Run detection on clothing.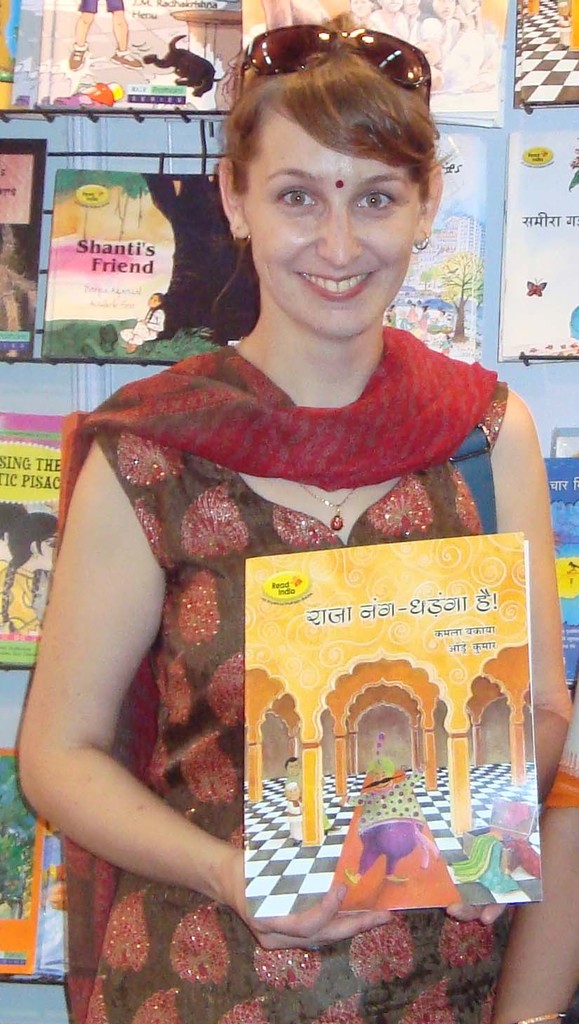
Result: (123,306,166,345).
